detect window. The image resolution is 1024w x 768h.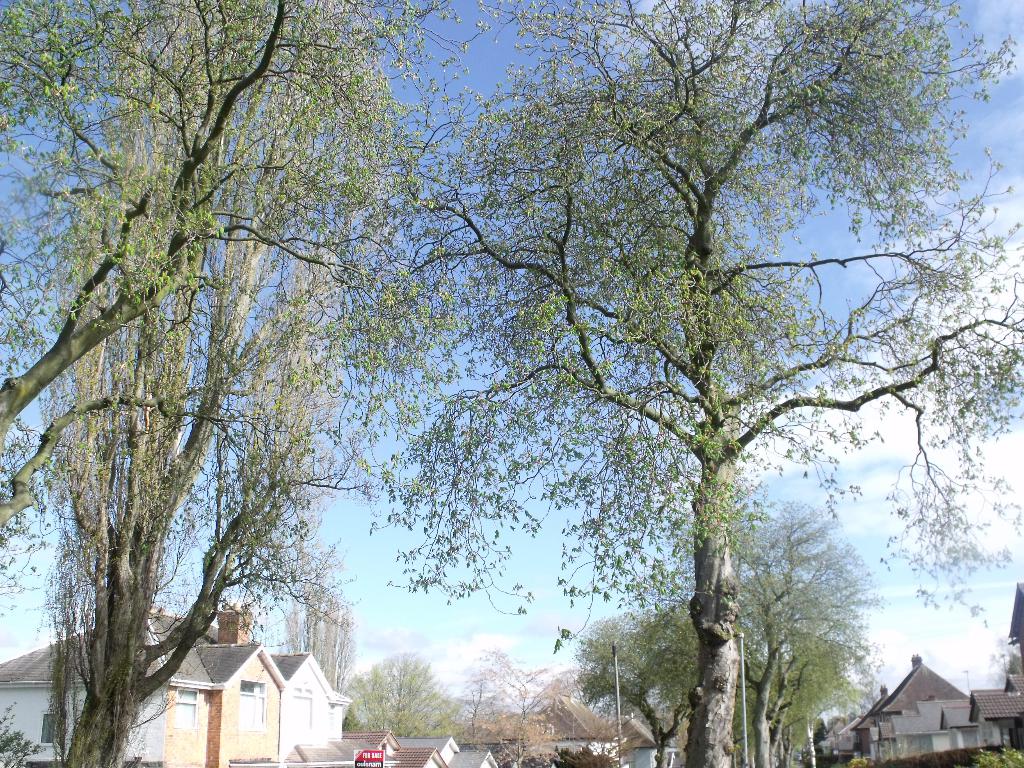
rect(38, 712, 63, 746).
